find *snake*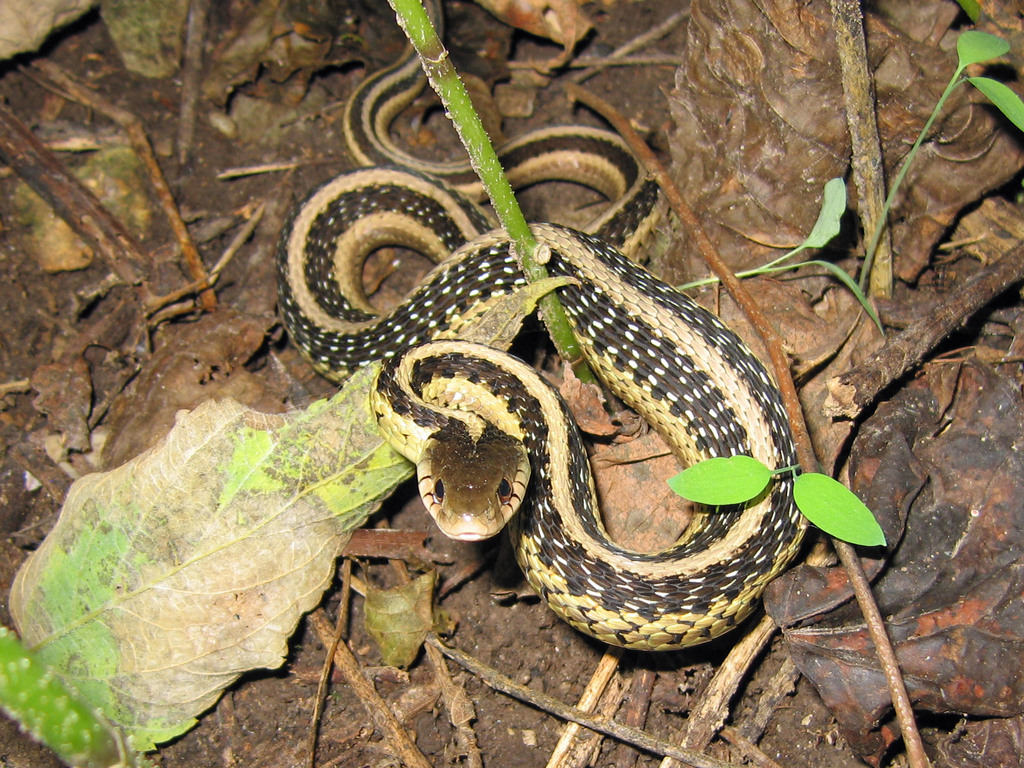
[x1=289, y1=0, x2=812, y2=655]
